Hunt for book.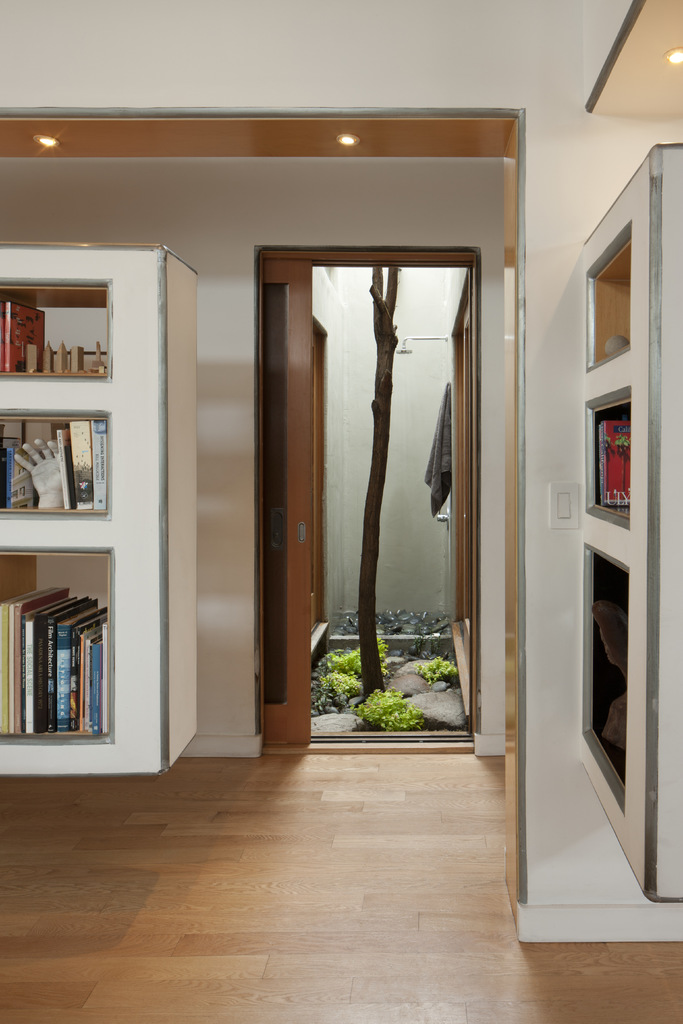
Hunted down at [595,426,626,511].
